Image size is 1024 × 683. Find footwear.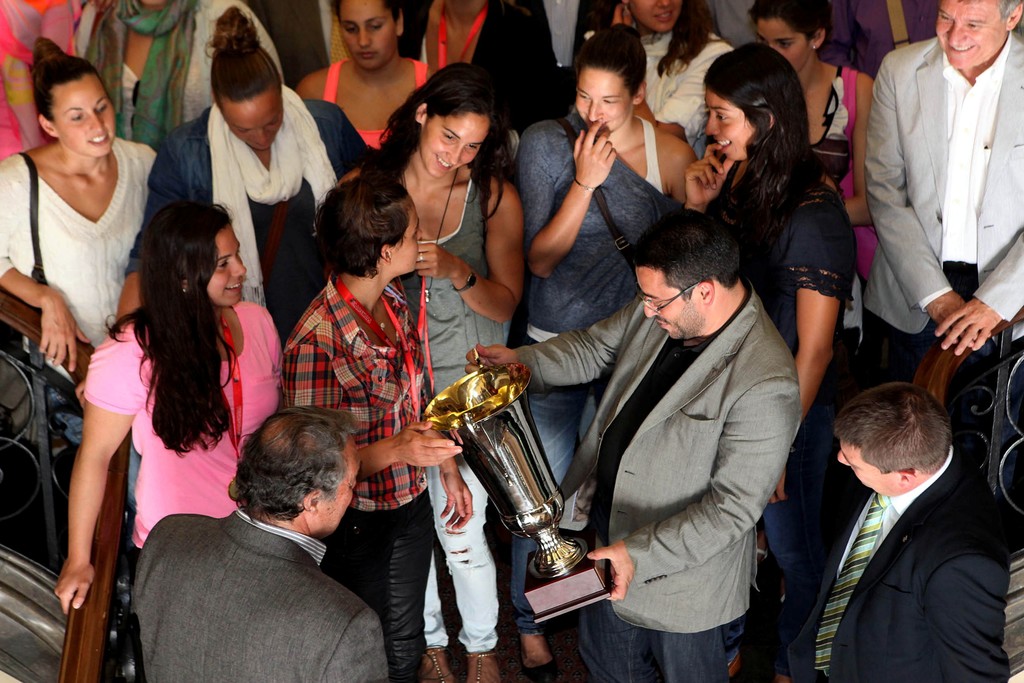
[517, 636, 559, 682].
